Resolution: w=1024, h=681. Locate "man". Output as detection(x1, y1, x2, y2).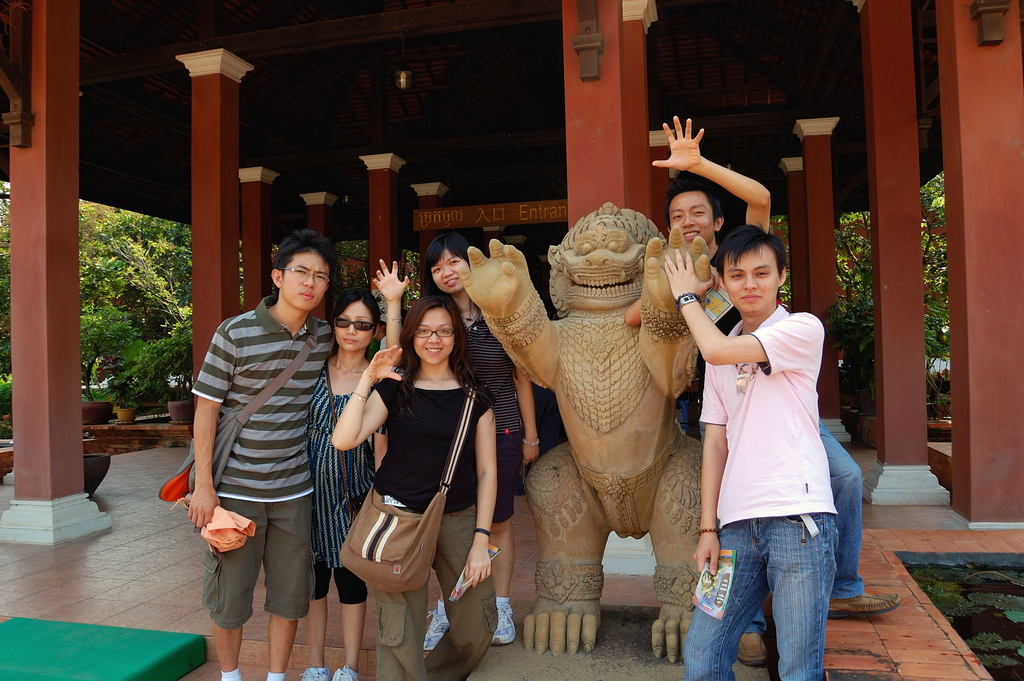
detection(193, 226, 336, 680).
